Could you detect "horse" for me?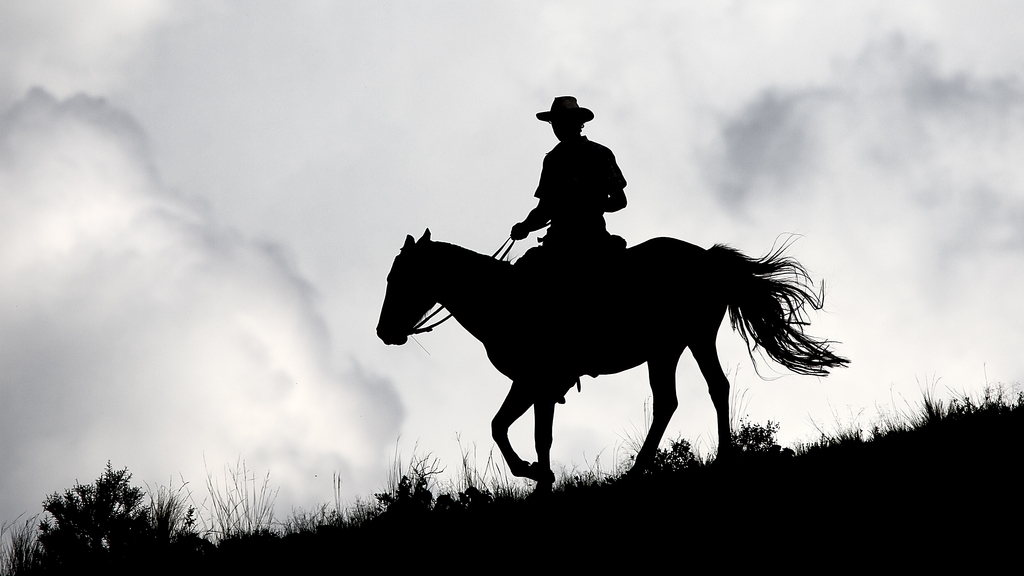
Detection result: bbox=(374, 224, 851, 494).
